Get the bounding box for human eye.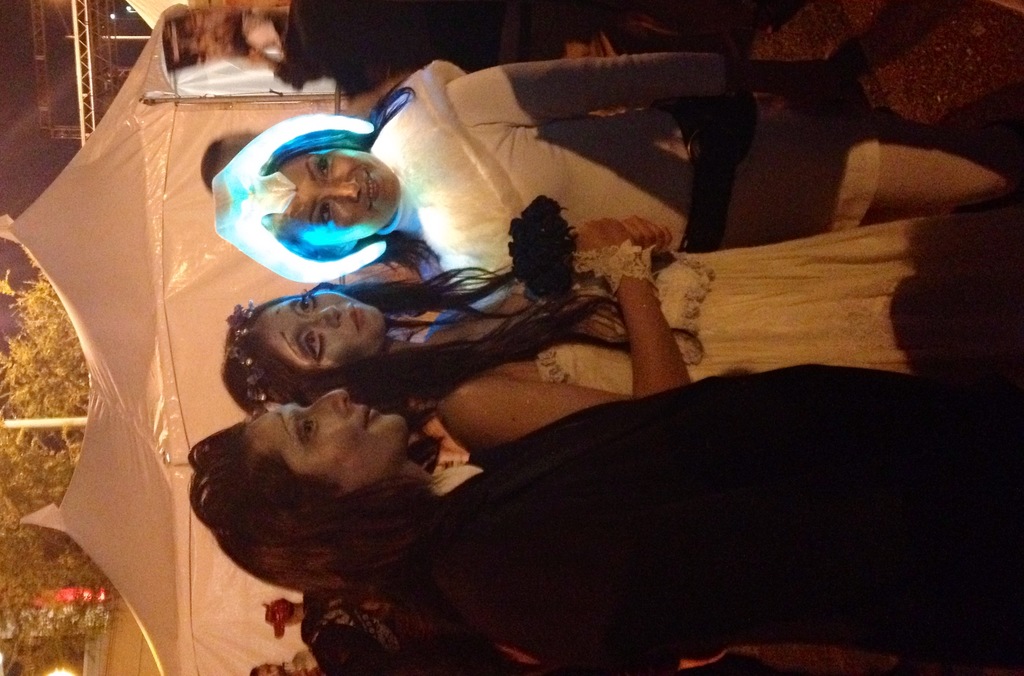
(301, 326, 325, 366).
